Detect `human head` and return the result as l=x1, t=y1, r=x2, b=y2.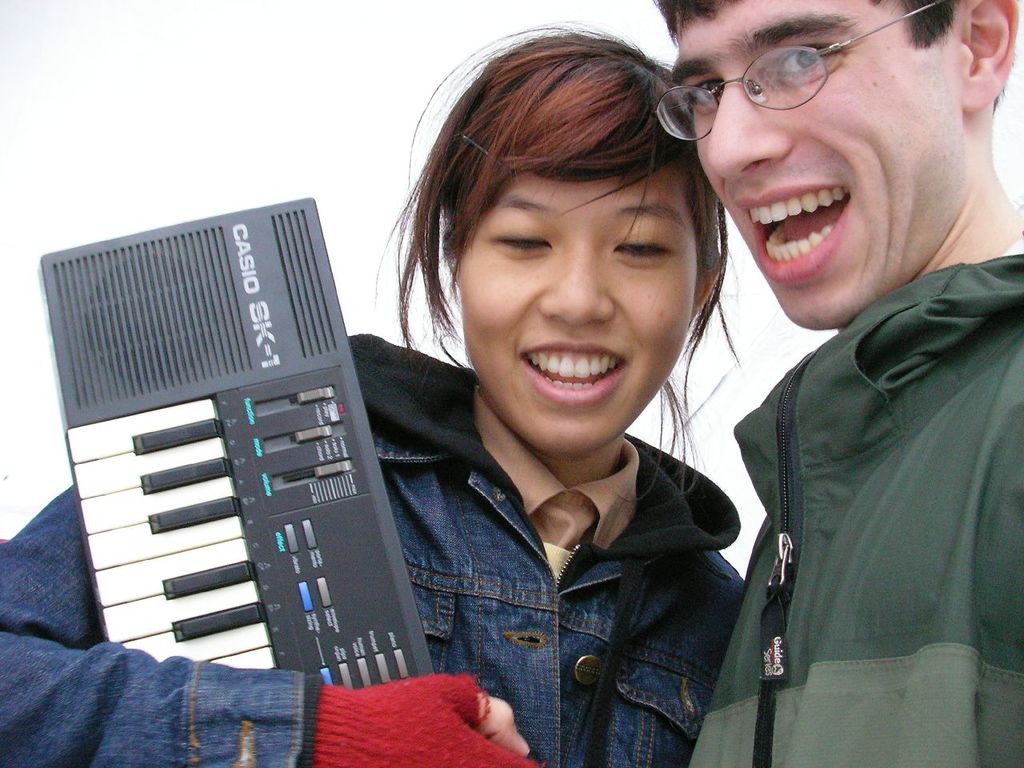
l=386, t=14, r=742, b=458.
